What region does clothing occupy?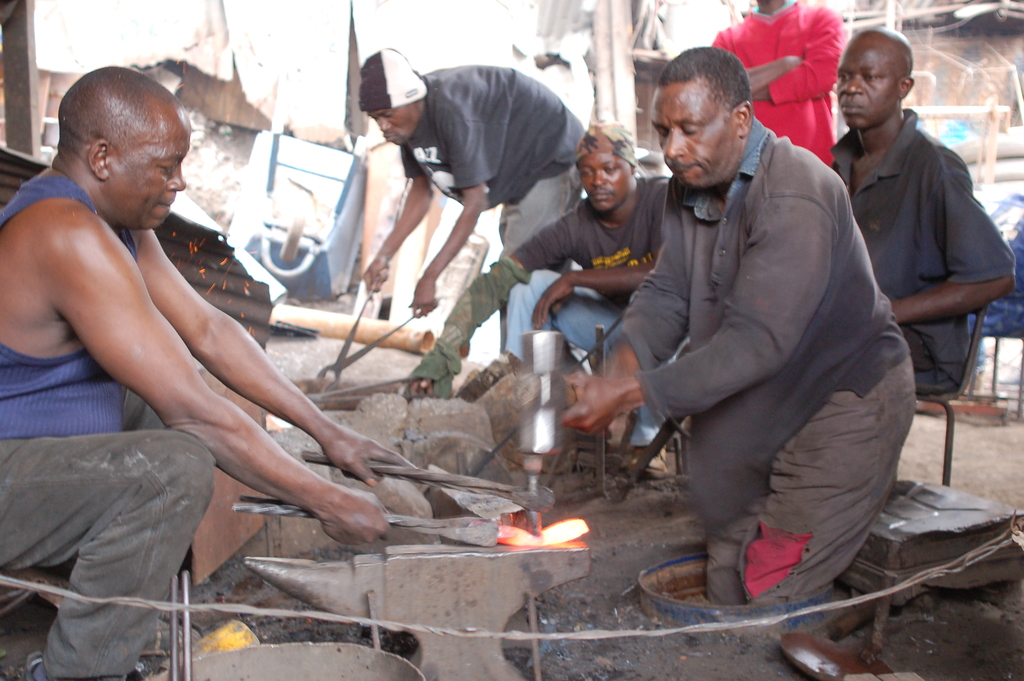
[left=578, top=75, right=927, bottom=612].
